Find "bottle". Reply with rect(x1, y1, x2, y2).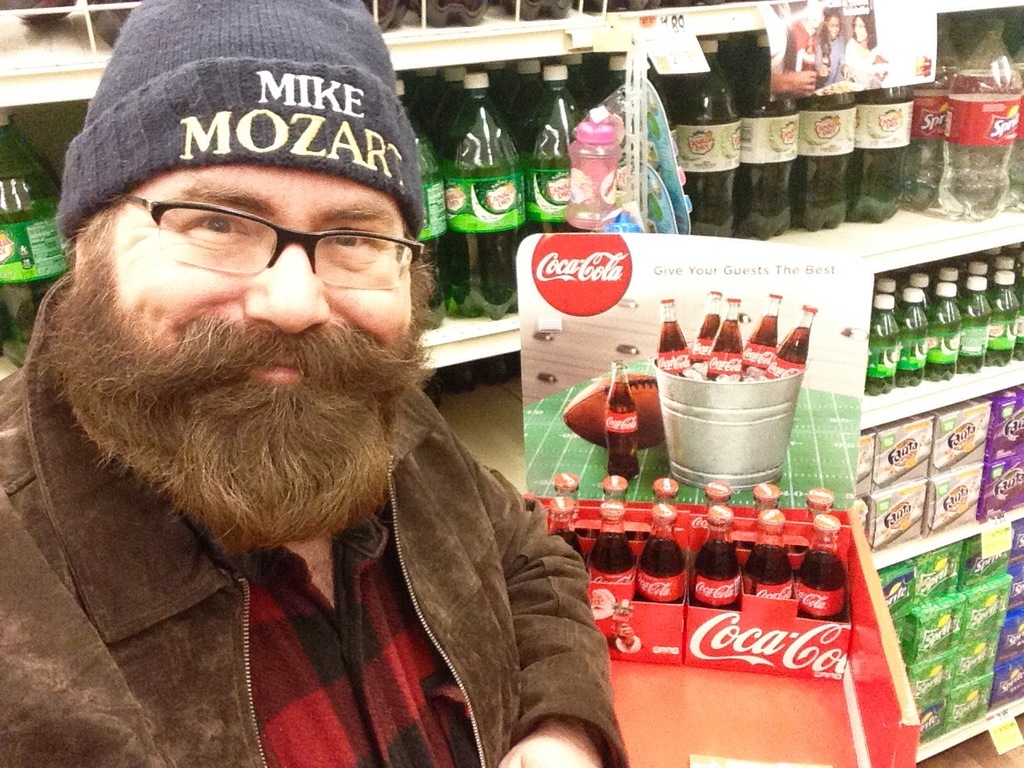
rect(475, 356, 509, 388).
